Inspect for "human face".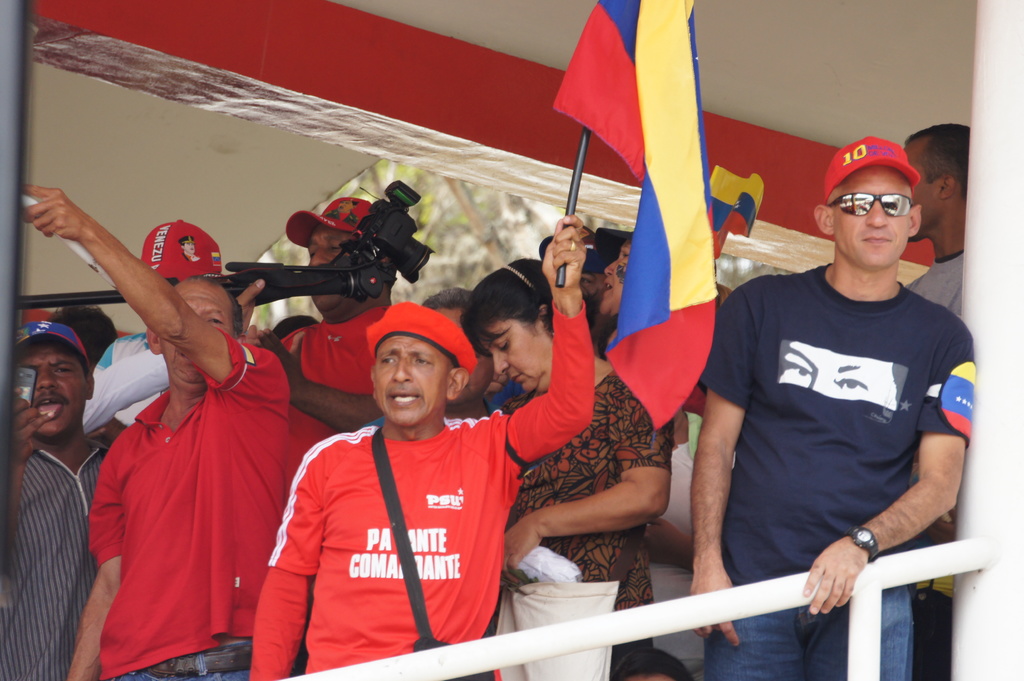
Inspection: BBox(481, 321, 545, 391).
